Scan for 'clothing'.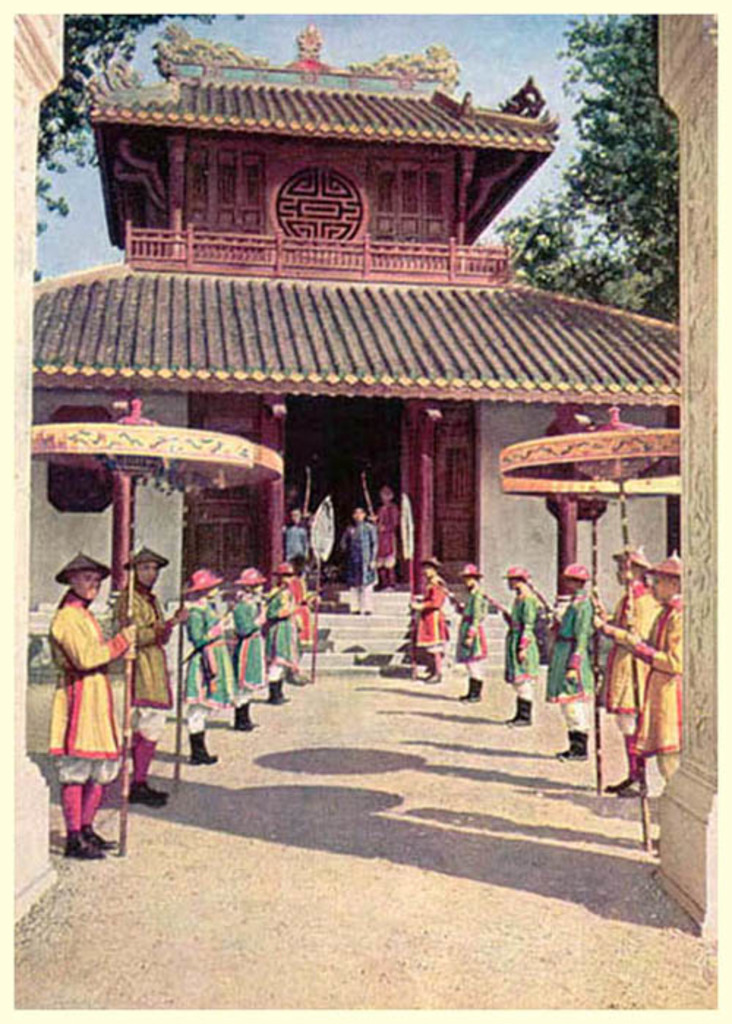
Scan result: rect(174, 595, 224, 737).
